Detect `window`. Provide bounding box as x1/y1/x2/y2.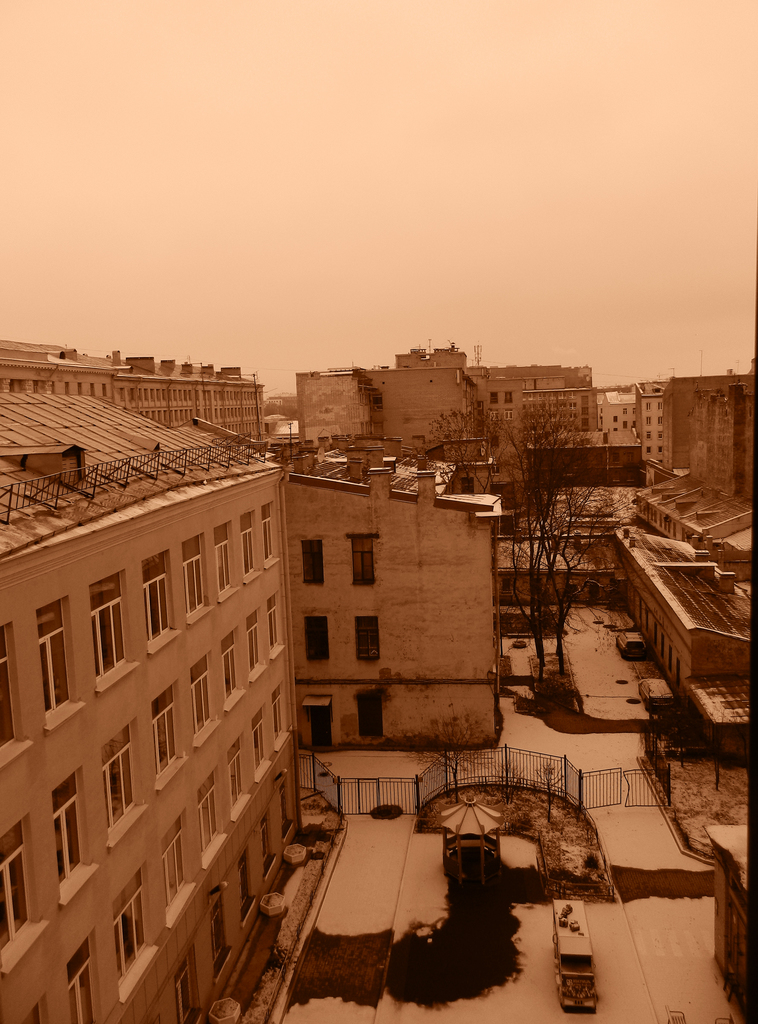
280/767/296/842.
